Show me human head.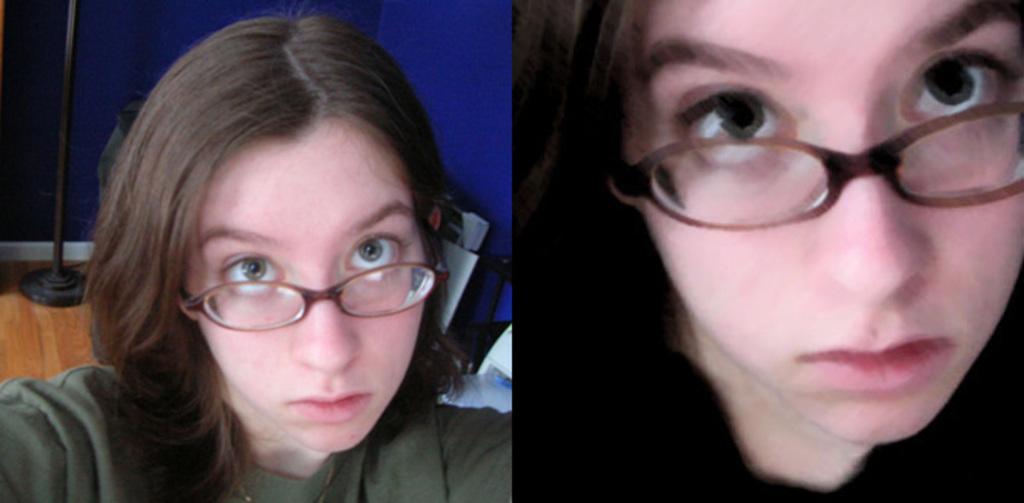
human head is here: [510,0,1022,455].
